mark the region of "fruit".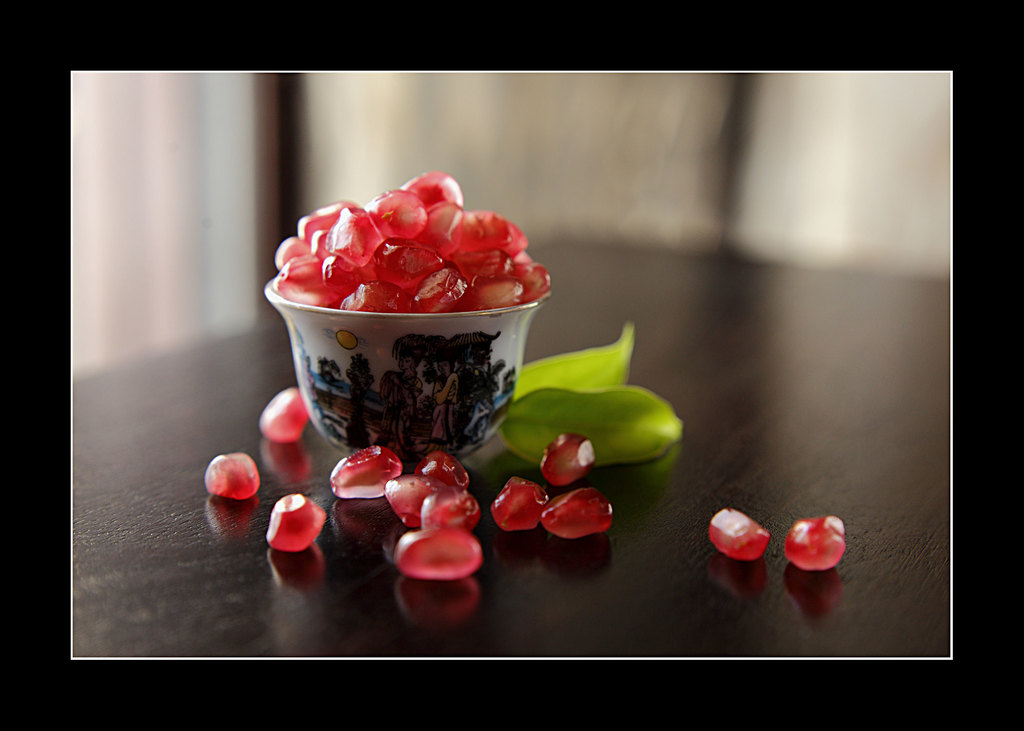
Region: [294, 176, 545, 330].
